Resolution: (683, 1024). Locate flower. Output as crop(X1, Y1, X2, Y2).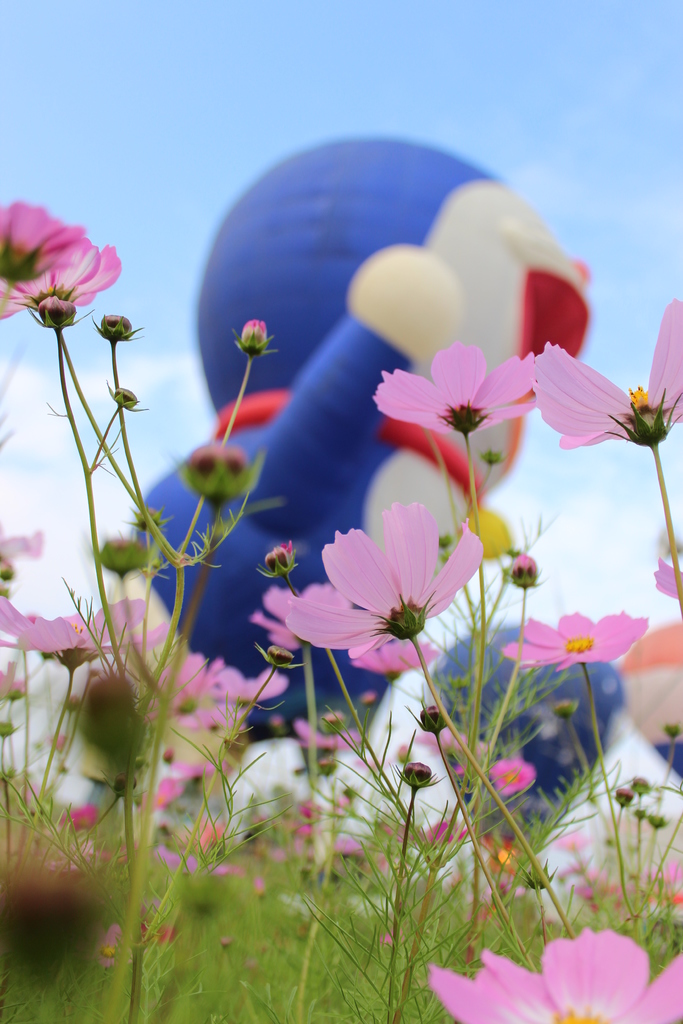
crop(534, 296, 682, 450).
